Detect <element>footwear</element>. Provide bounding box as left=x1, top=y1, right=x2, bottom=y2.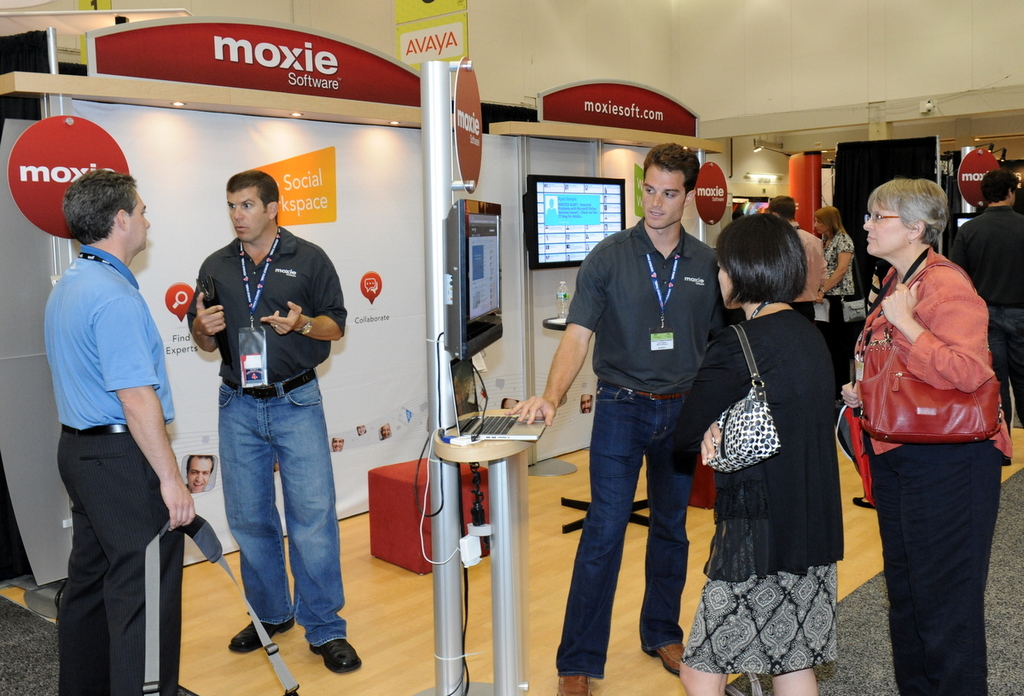
left=651, top=646, right=691, bottom=670.
